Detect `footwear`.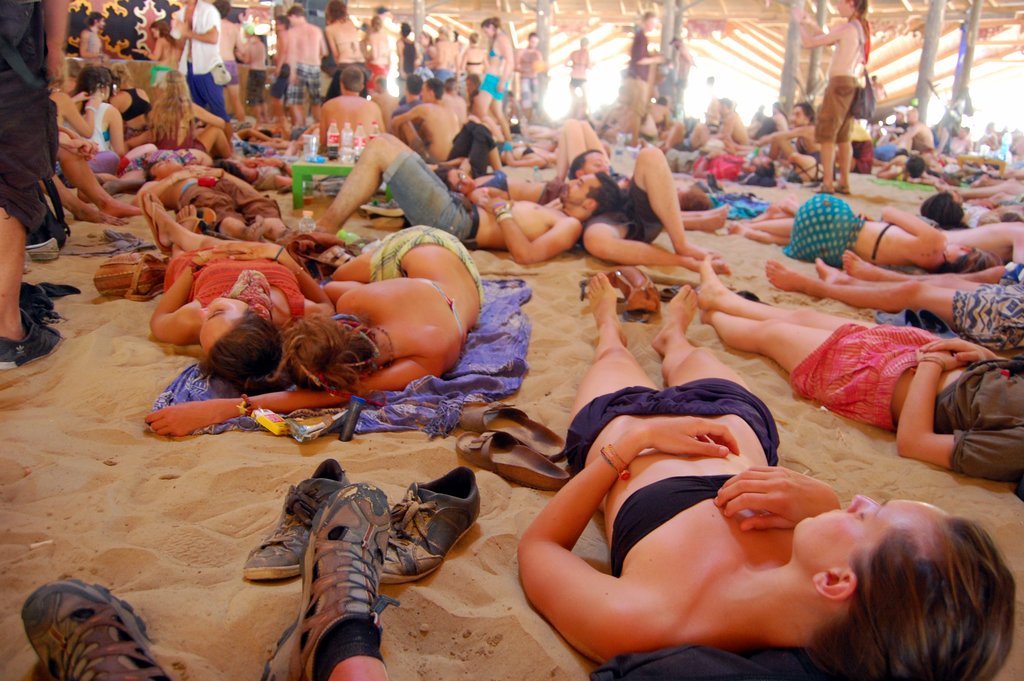
Detected at left=176, top=206, right=218, bottom=240.
